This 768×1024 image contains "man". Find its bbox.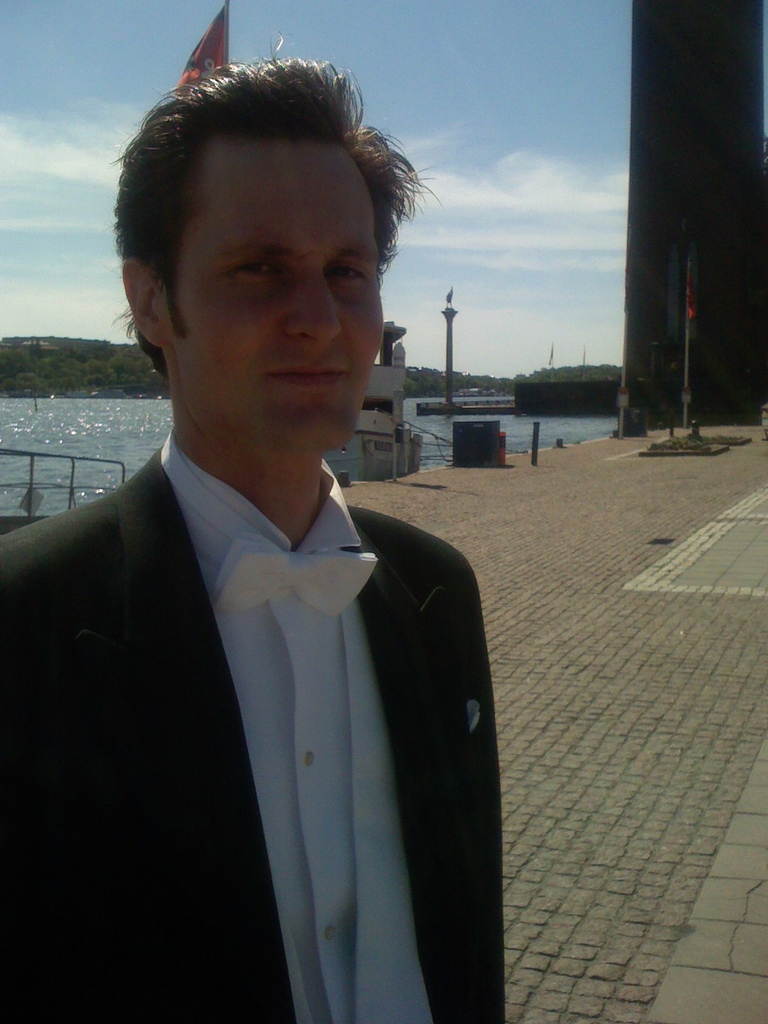
23,81,535,998.
